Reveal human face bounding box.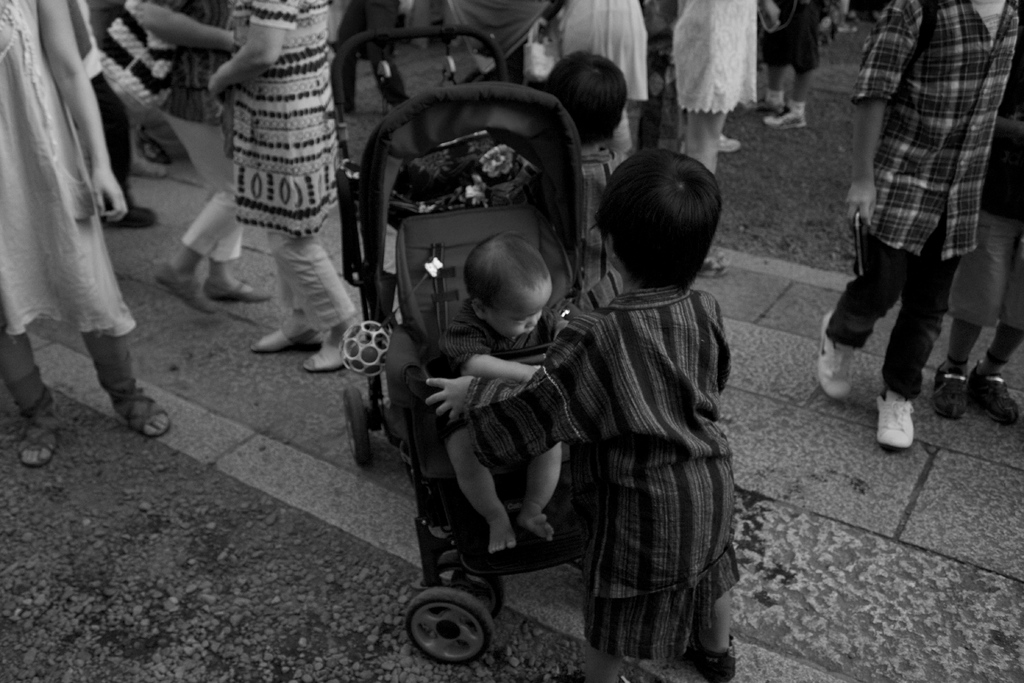
Revealed: [485,277,551,341].
